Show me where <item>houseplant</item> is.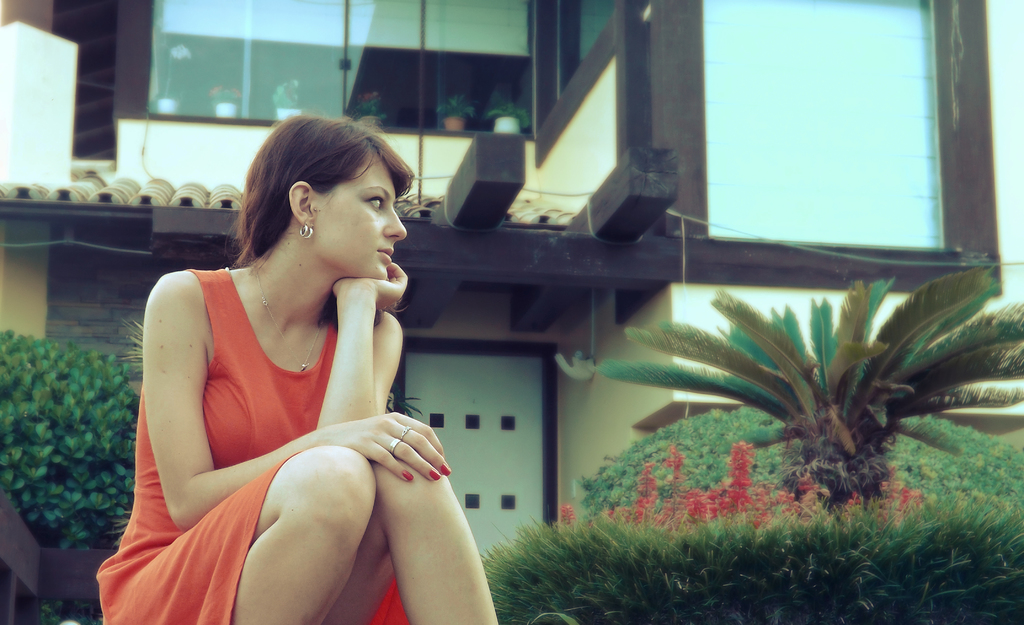
<item>houseplant</item> is at 210, 83, 246, 123.
